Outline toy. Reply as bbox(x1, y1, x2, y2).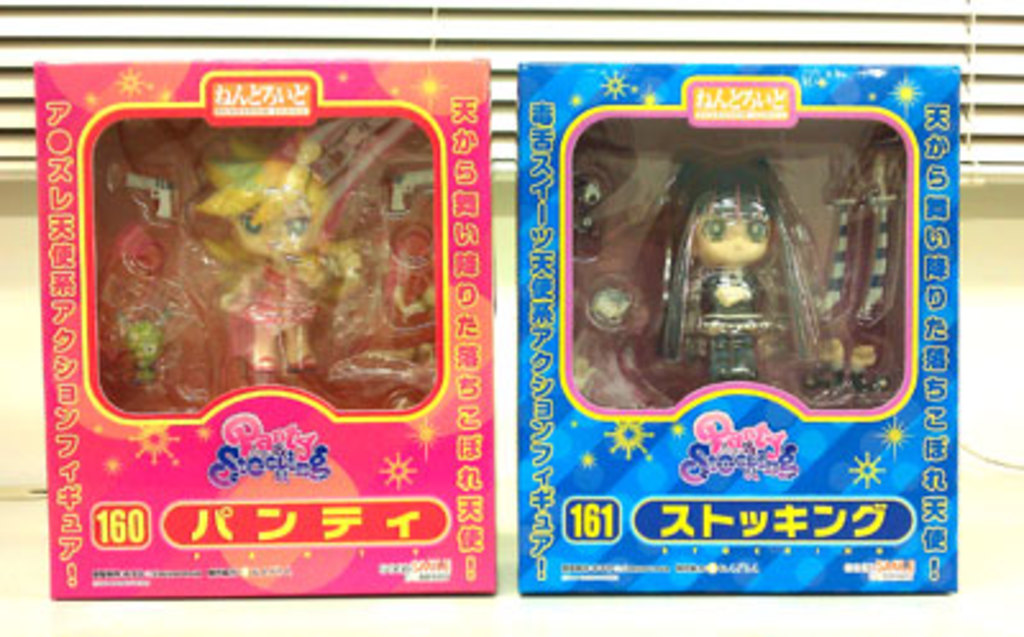
bbox(123, 320, 161, 386).
